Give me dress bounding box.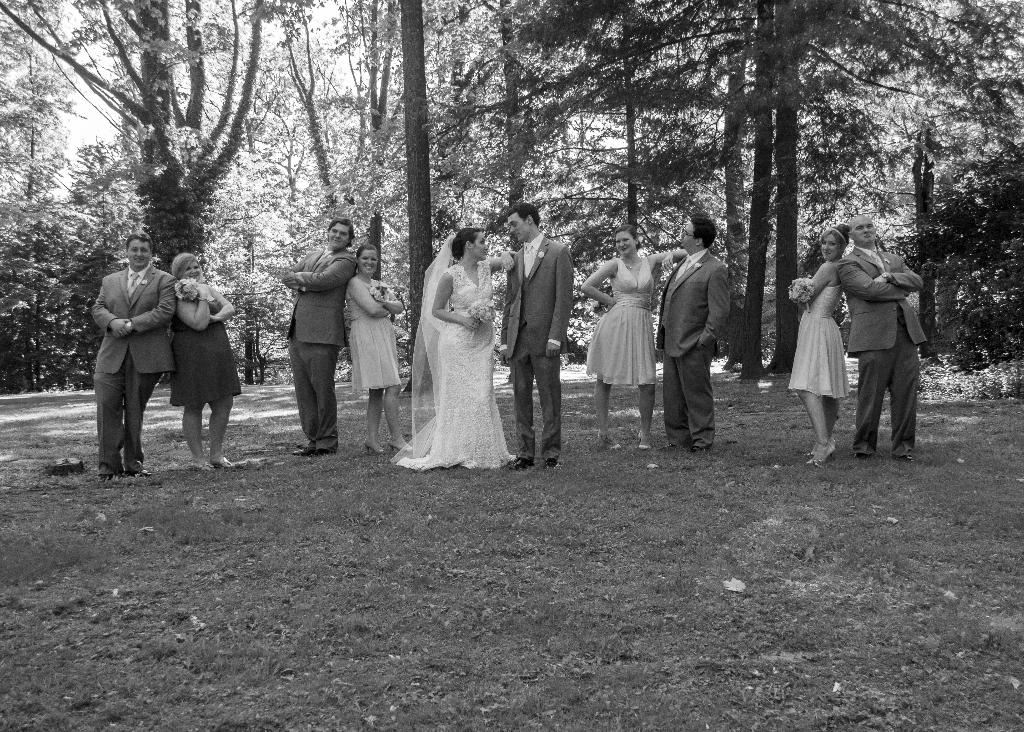
[788,286,850,400].
